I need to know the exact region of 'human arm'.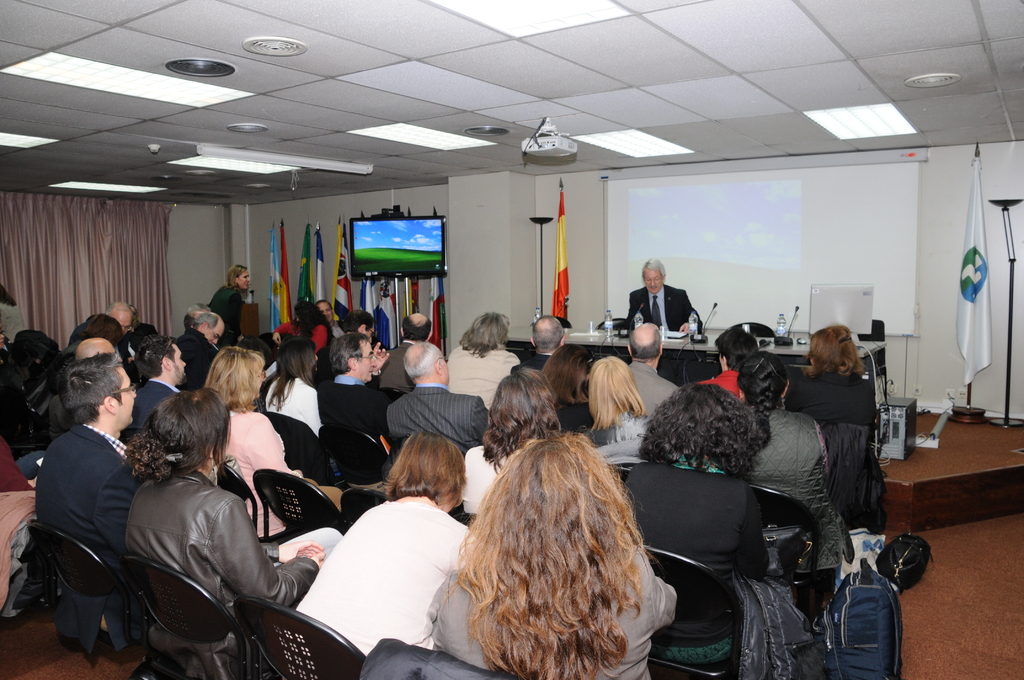
Region: <region>226, 287, 238, 360</region>.
